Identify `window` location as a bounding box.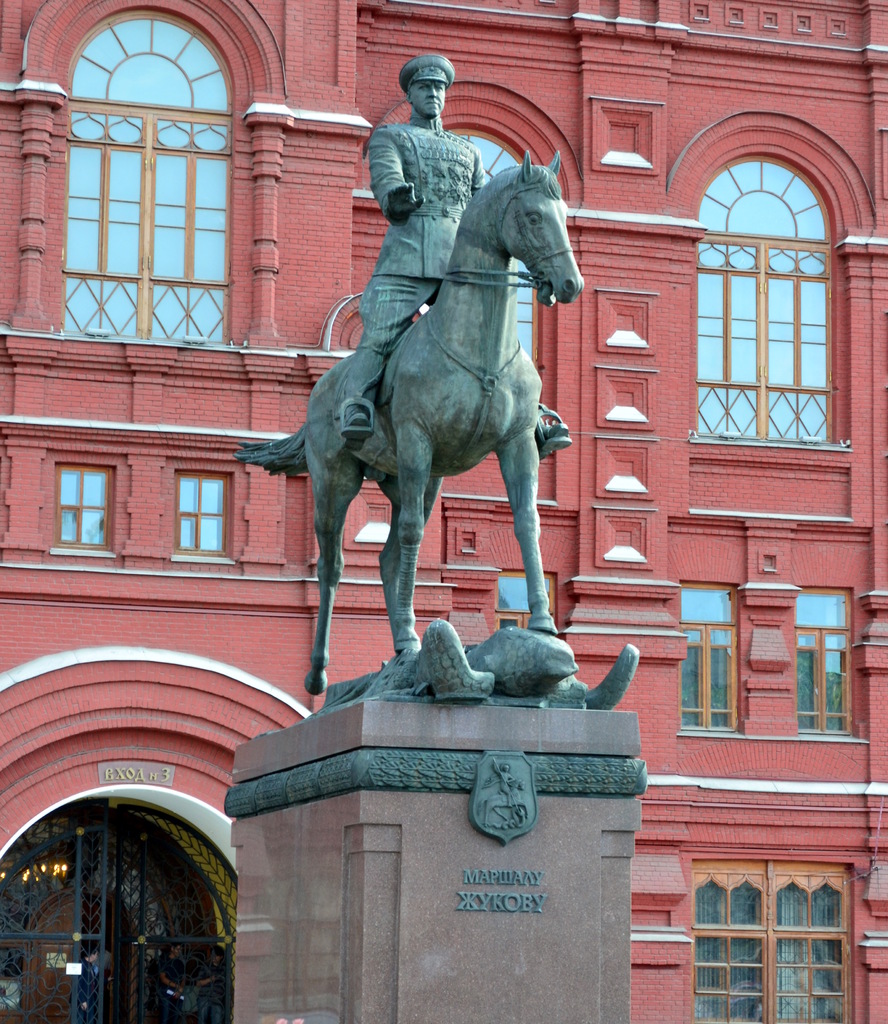
<bbox>172, 468, 233, 557</bbox>.
